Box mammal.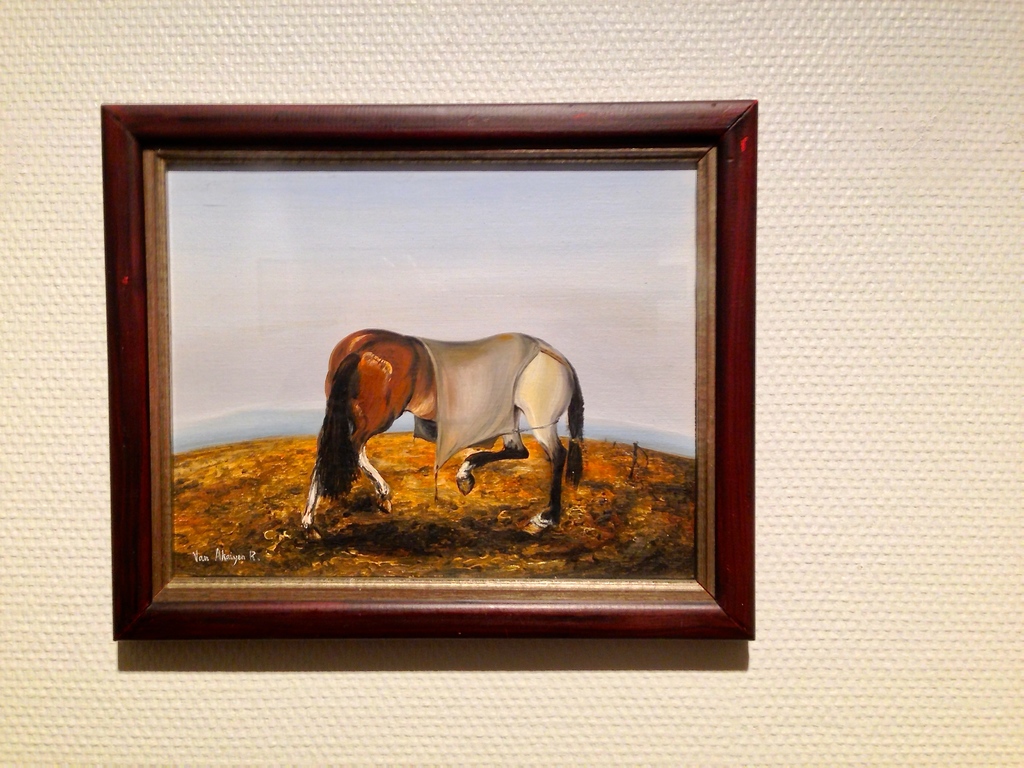
<bbox>309, 320, 435, 516</bbox>.
